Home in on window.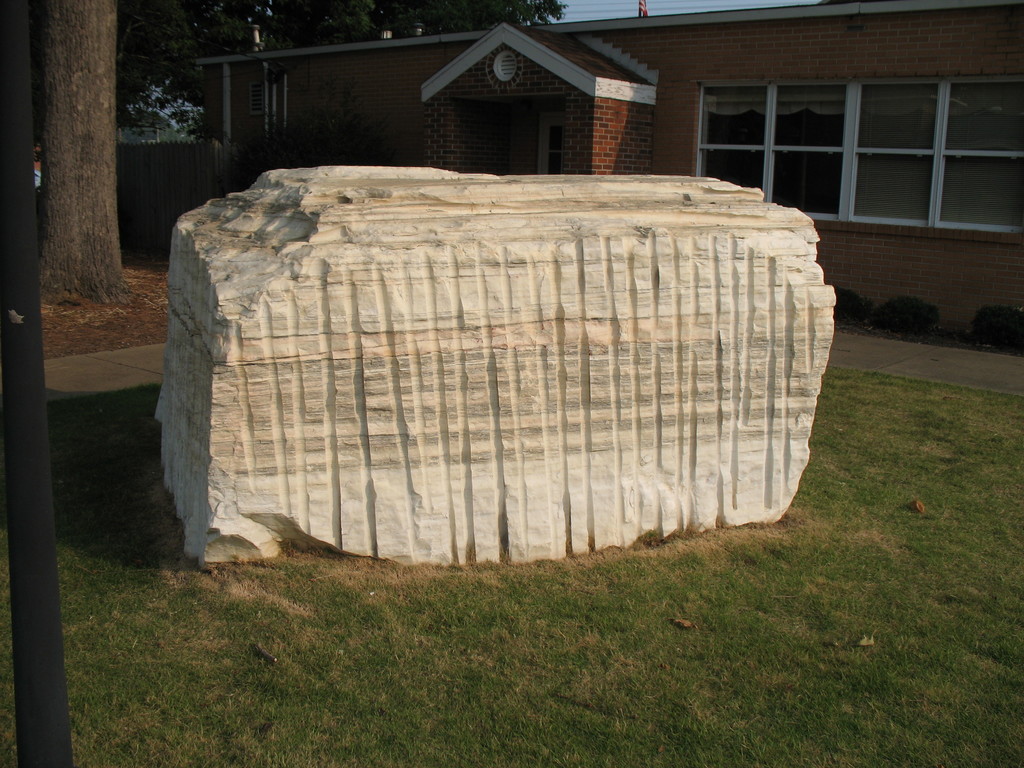
Homed in at <box>705,90,765,147</box>.
